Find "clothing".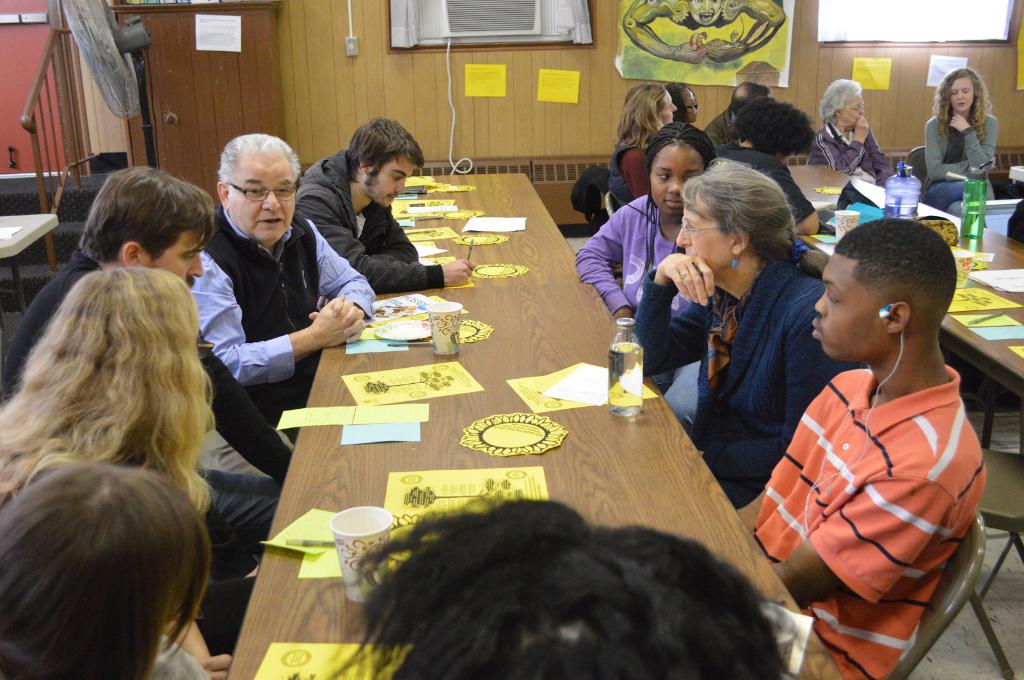
pyautogui.locateOnScreen(571, 193, 712, 317).
